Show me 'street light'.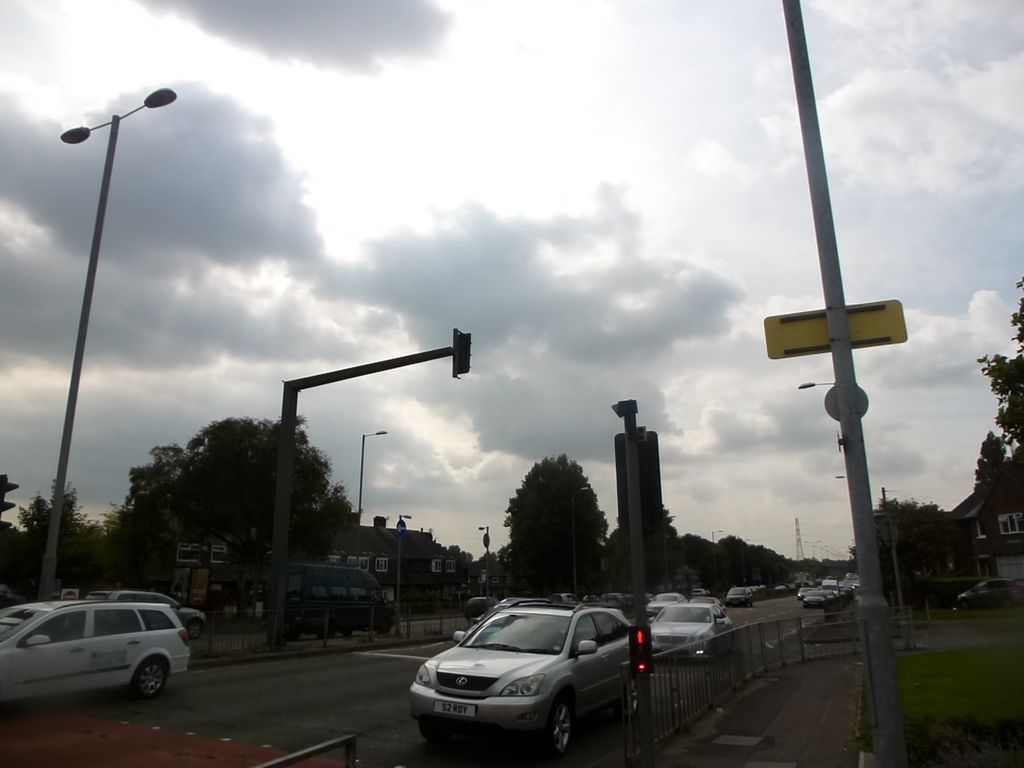
'street light' is here: [x1=17, y1=68, x2=175, y2=659].
